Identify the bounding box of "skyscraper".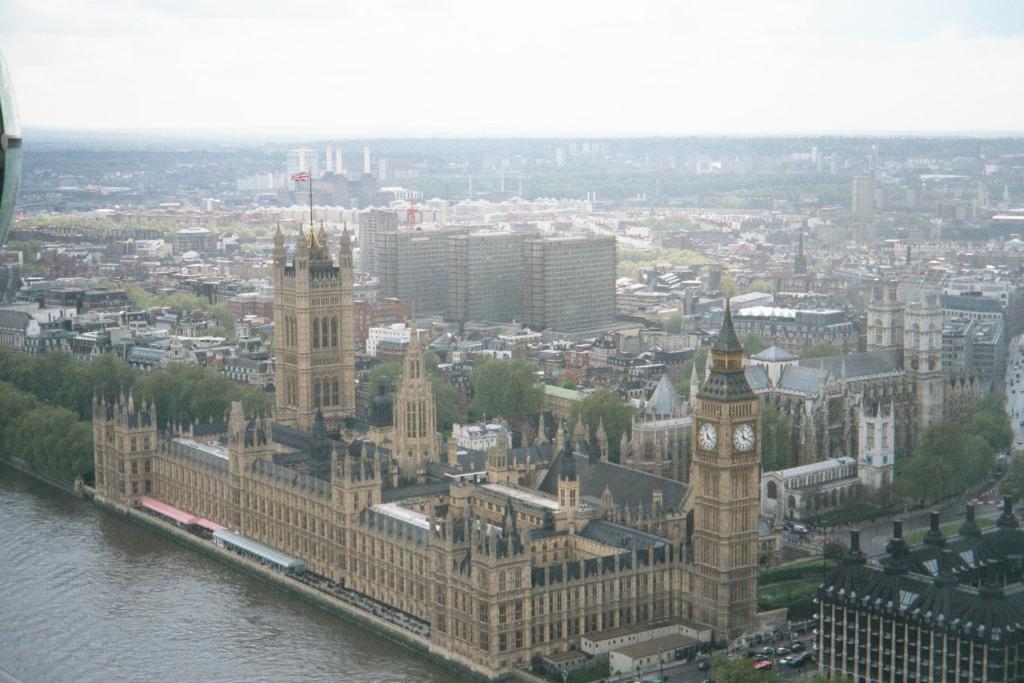
(834,169,884,217).
